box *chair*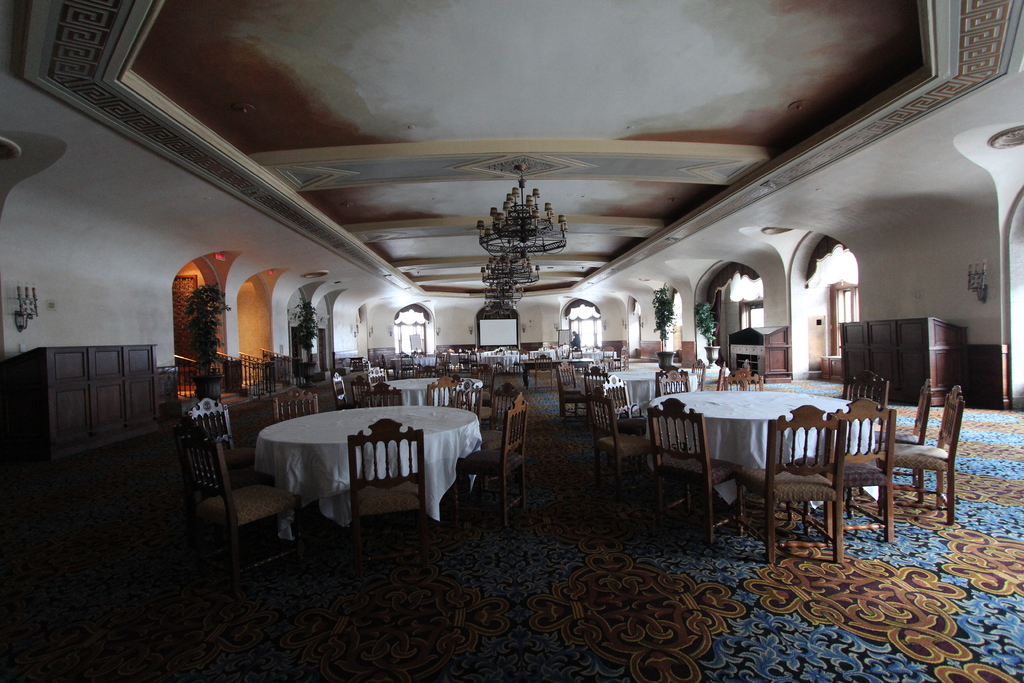
[399, 353, 419, 381]
